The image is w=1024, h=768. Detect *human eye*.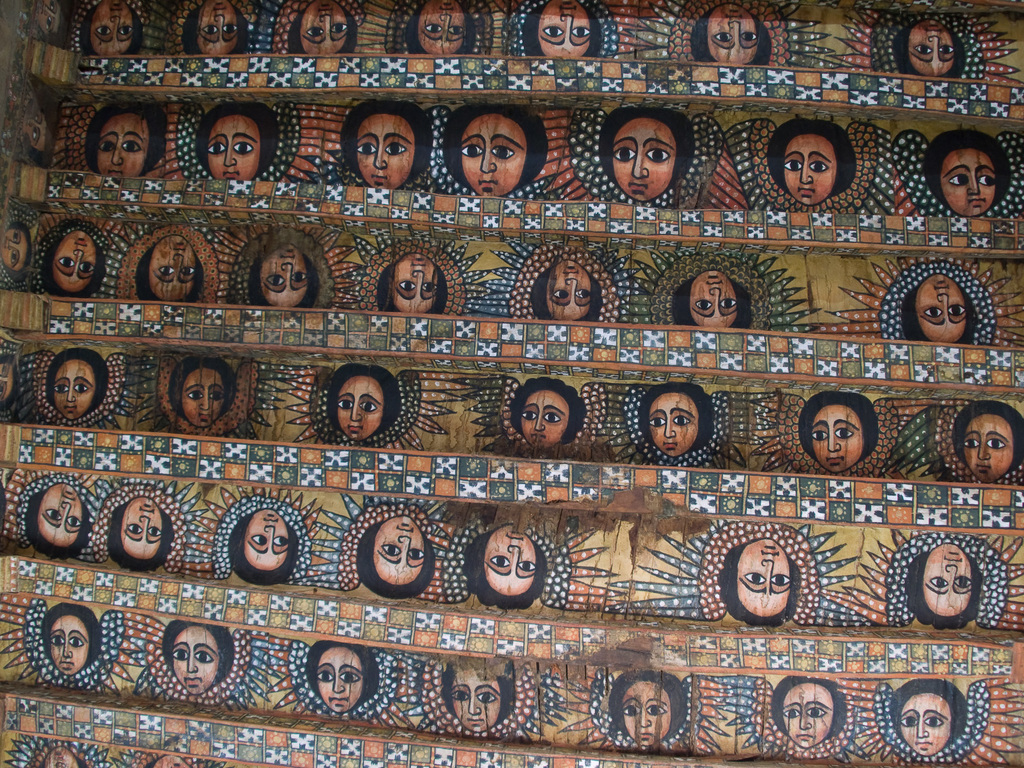
Detection: Rect(125, 523, 143, 534).
